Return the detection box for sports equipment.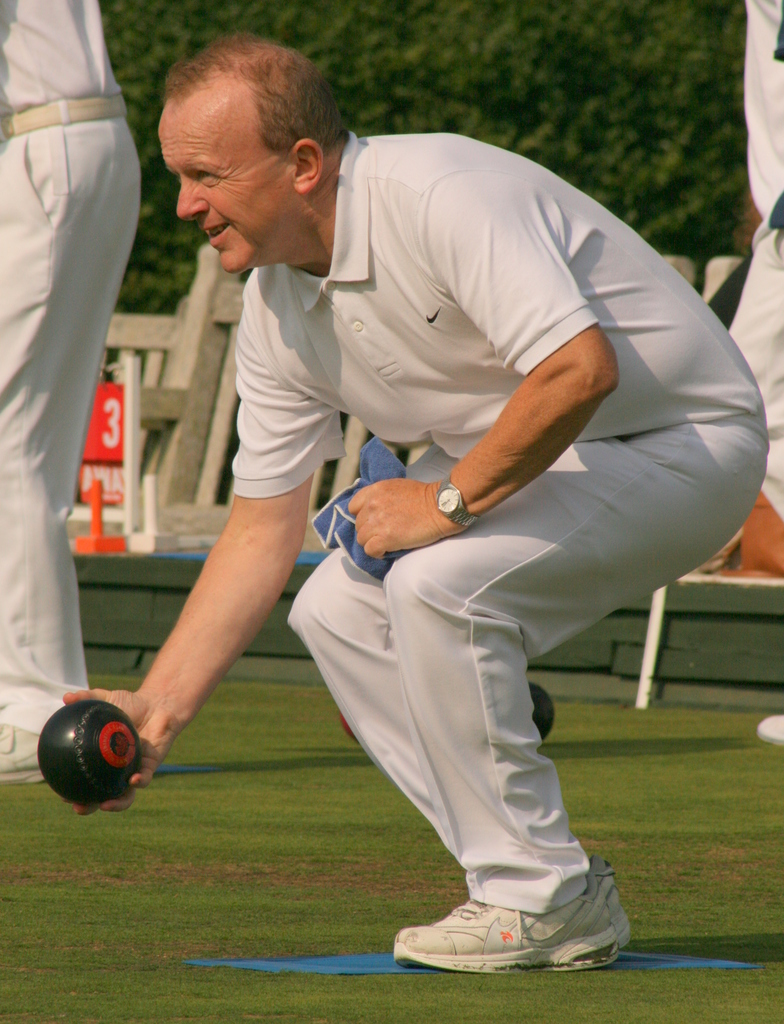
396, 876, 623, 977.
